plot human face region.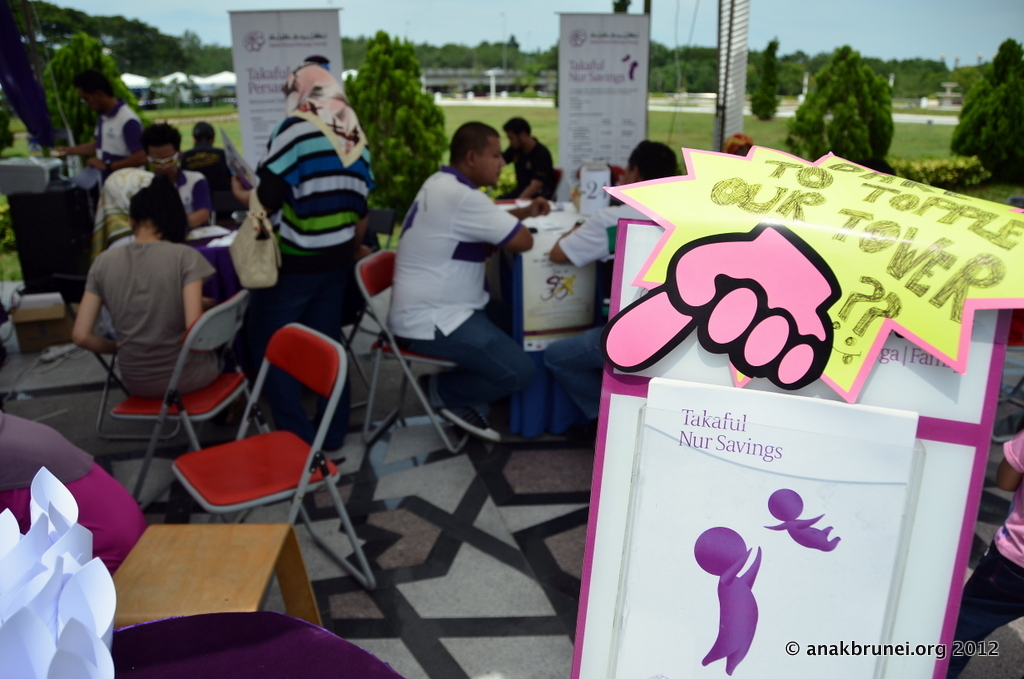
Plotted at crop(79, 94, 98, 114).
